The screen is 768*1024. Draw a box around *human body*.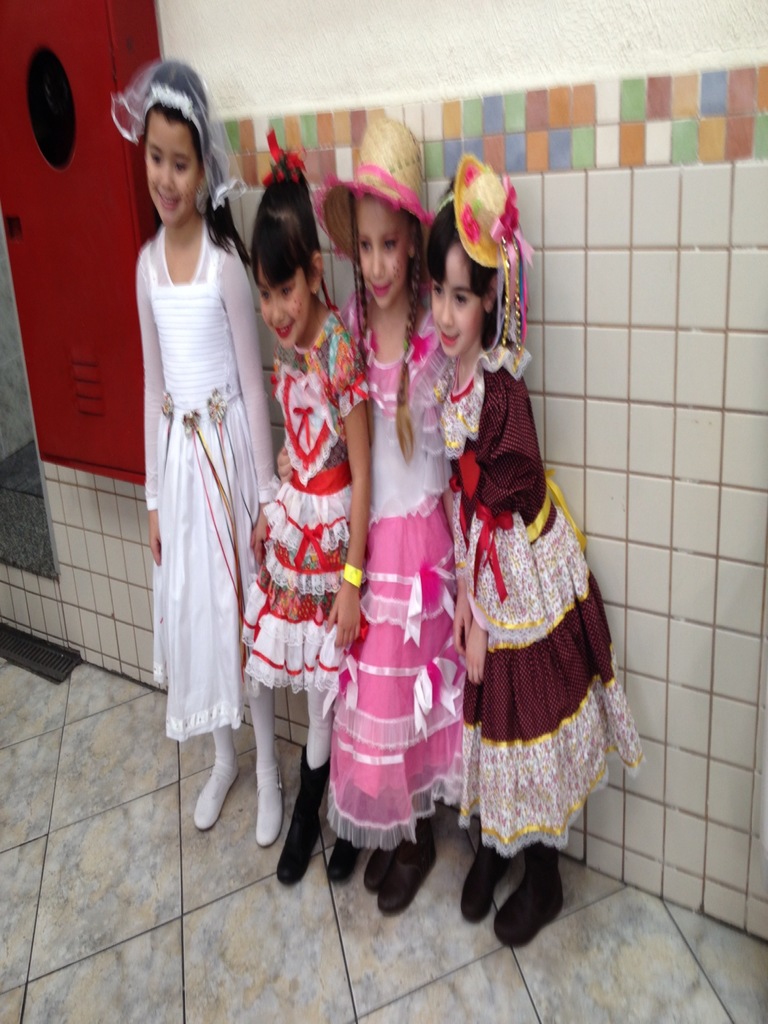
<box>132,97,284,856</box>.
